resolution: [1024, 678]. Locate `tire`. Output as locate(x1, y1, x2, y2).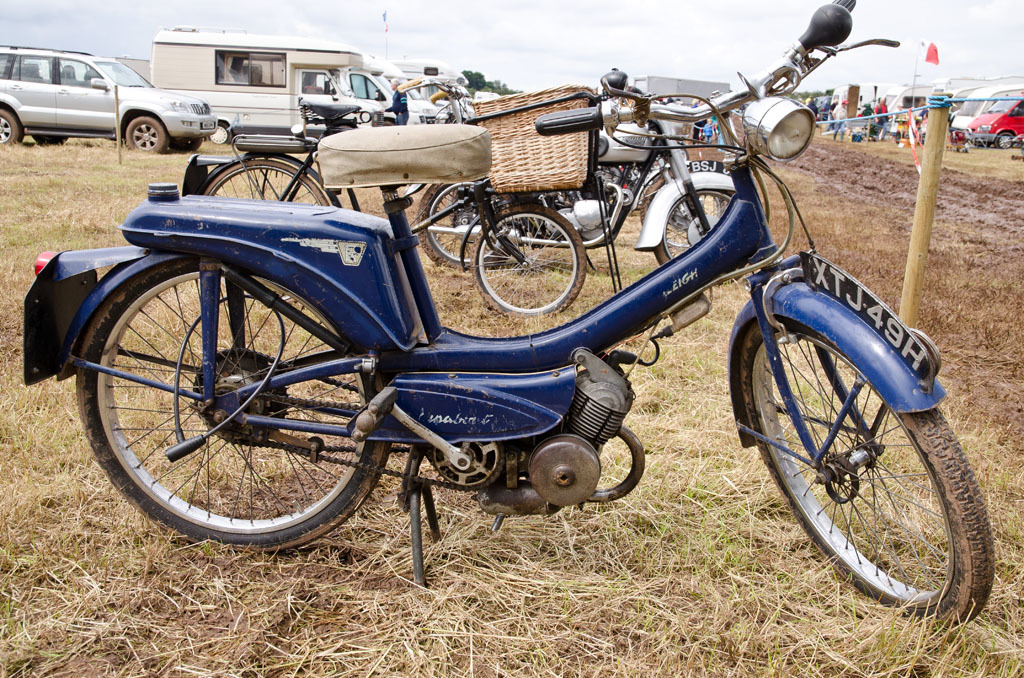
locate(638, 165, 708, 218).
